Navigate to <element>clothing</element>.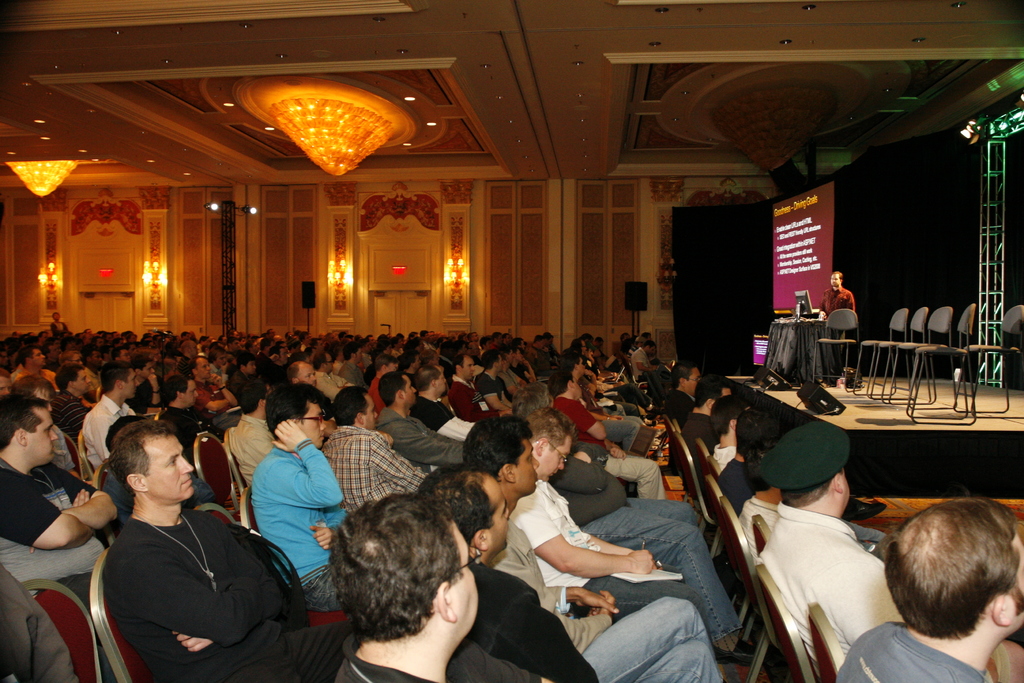
Navigation target: x1=813 y1=288 x2=856 y2=342.
